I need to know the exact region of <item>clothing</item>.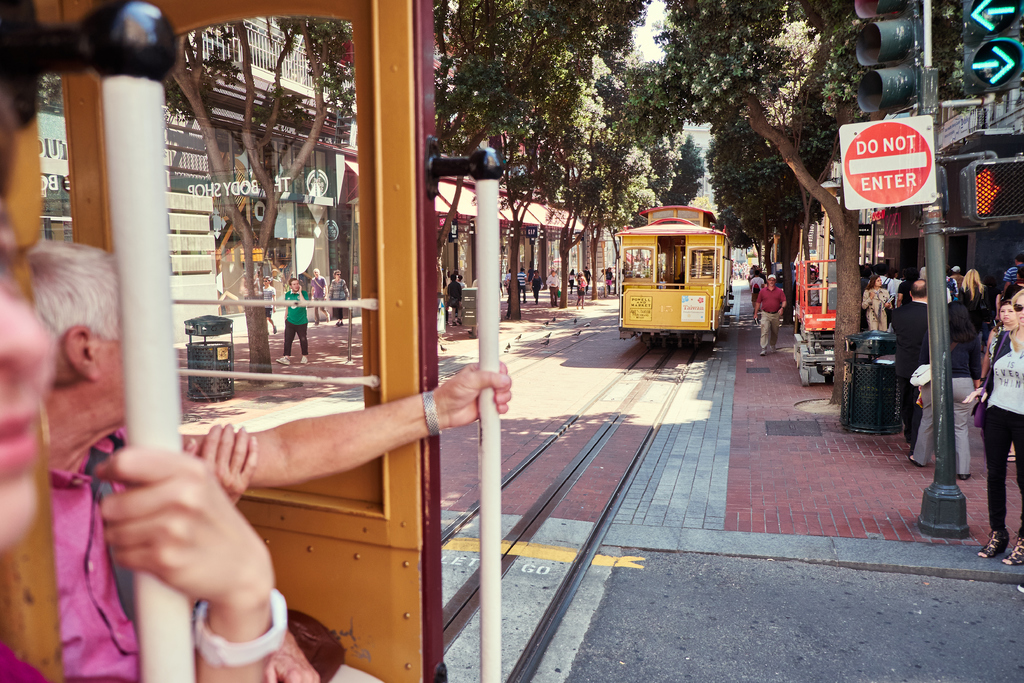
Region: {"x1": 308, "y1": 274, "x2": 337, "y2": 320}.
